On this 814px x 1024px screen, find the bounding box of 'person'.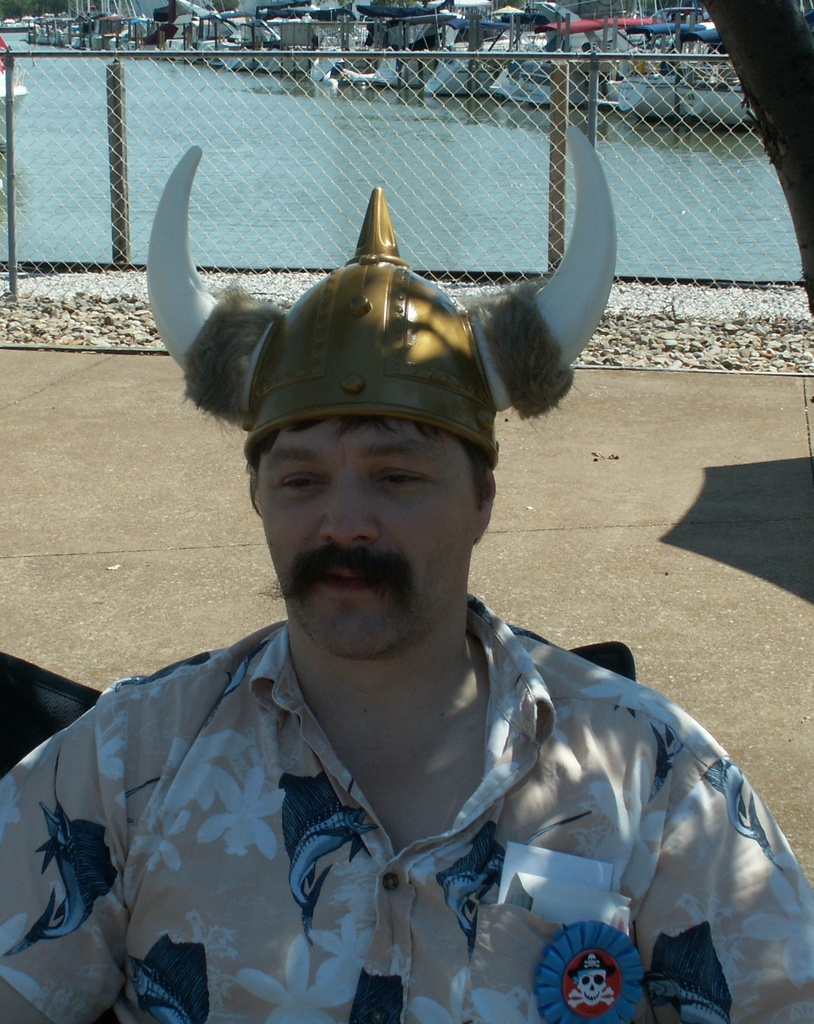
Bounding box: pyautogui.locateOnScreen(0, 413, 813, 1023).
